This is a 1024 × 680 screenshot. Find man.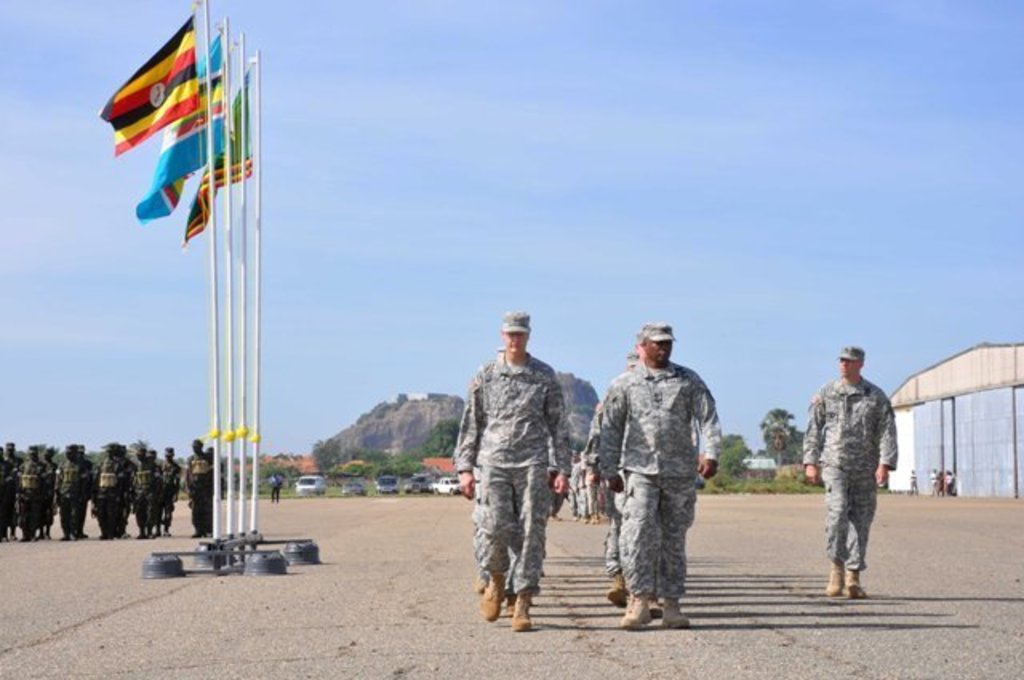
Bounding box: Rect(800, 342, 899, 597).
